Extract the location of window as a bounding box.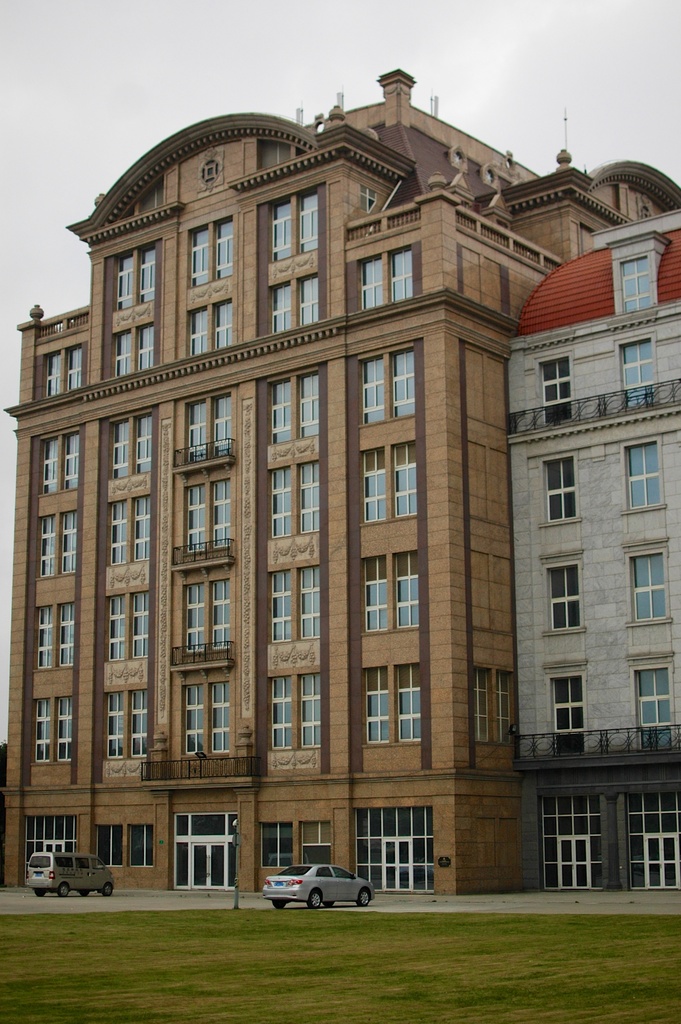
[616, 443, 665, 524].
